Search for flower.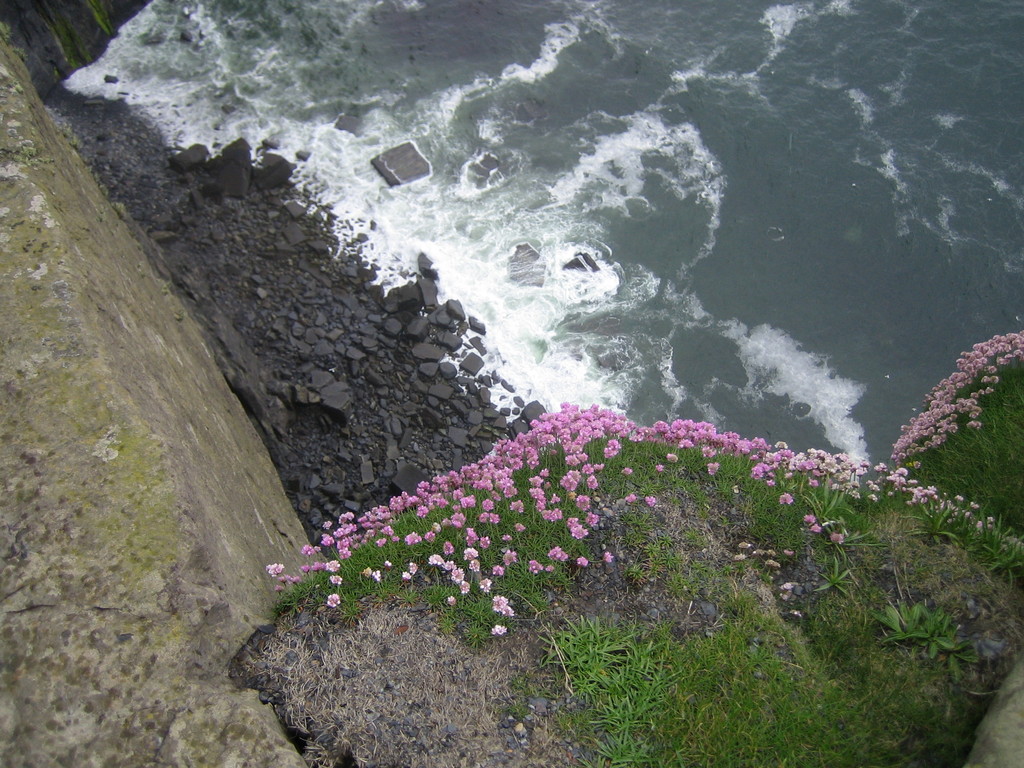
Found at [368, 566, 382, 584].
